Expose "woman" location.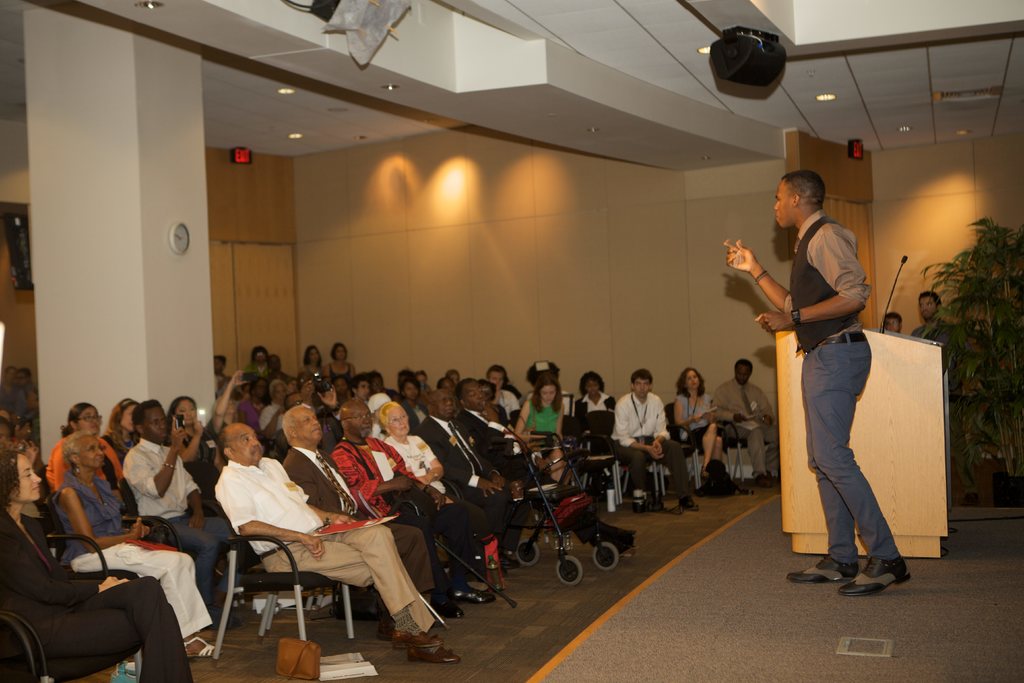
Exposed at region(47, 427, 219, 658).
